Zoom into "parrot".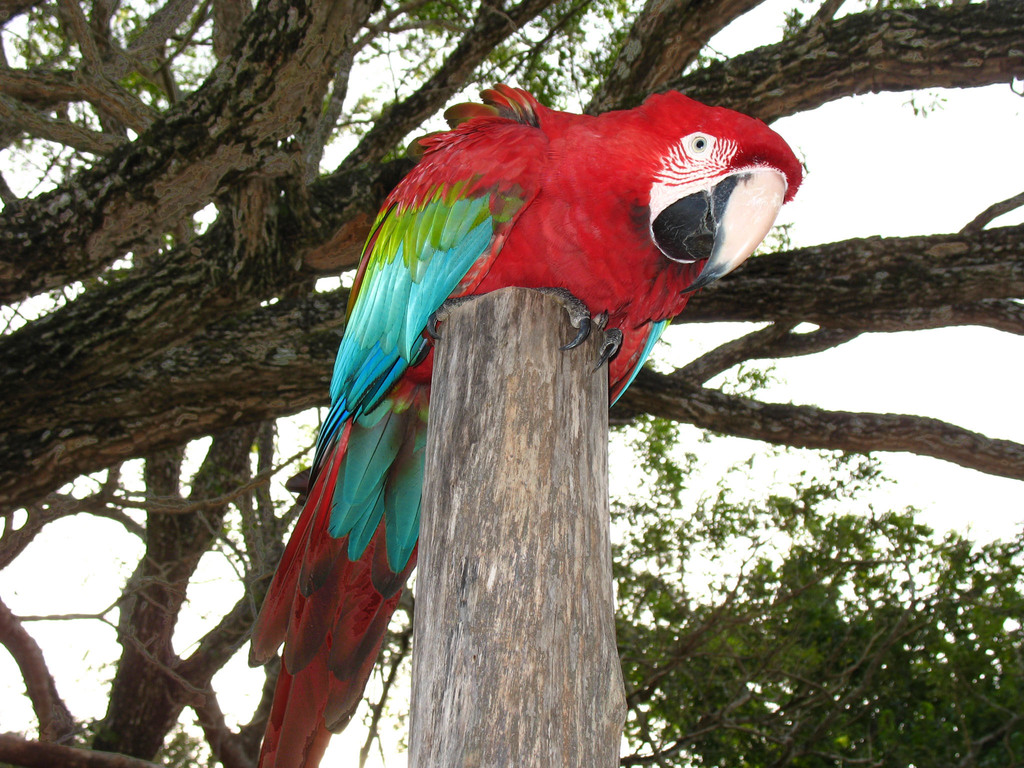
Zoom target: [x1=248, y1=77, x2=802, y2=767].
